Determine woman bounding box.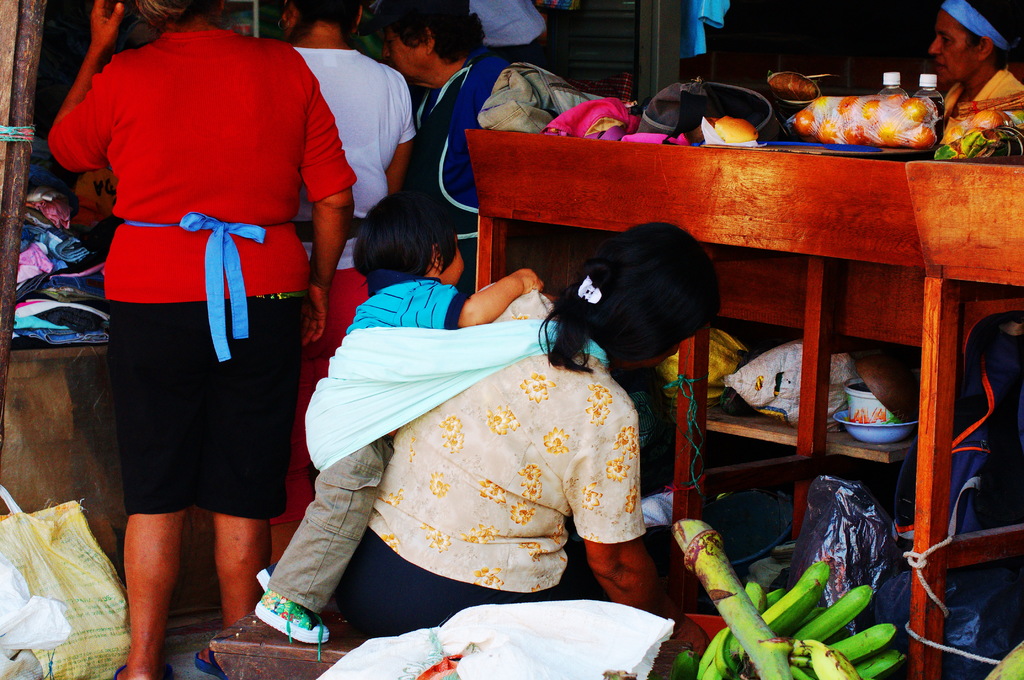
Determined: {"left": 284, "top": 180, "right": 728, "bottom": 639}.
